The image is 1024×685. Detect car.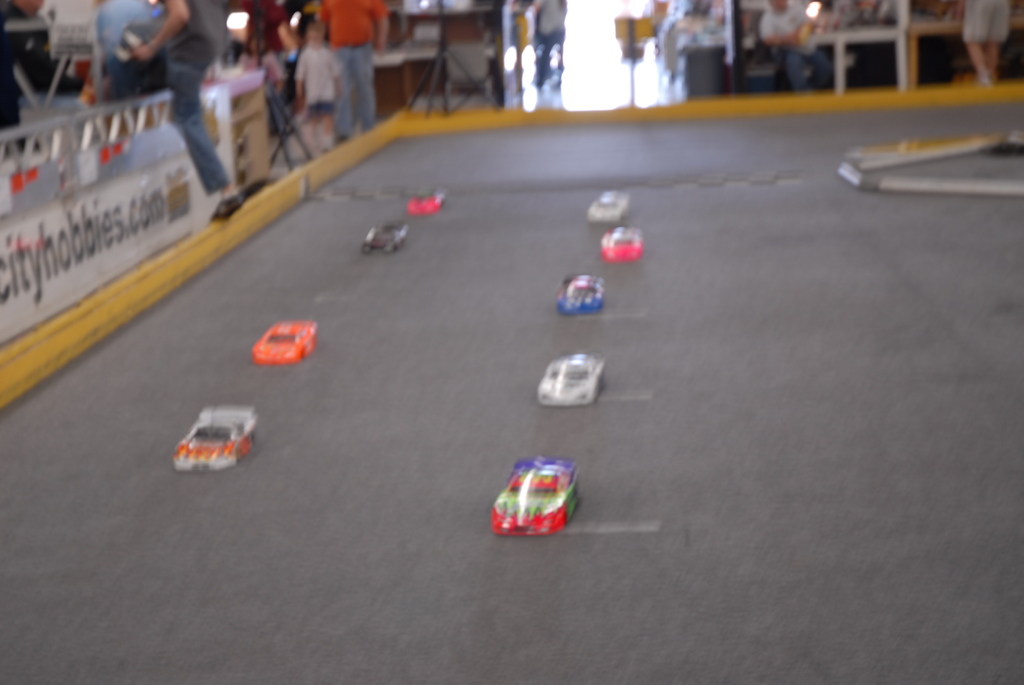
Detection: (left=248, top=320, right=316, bottom=363).
